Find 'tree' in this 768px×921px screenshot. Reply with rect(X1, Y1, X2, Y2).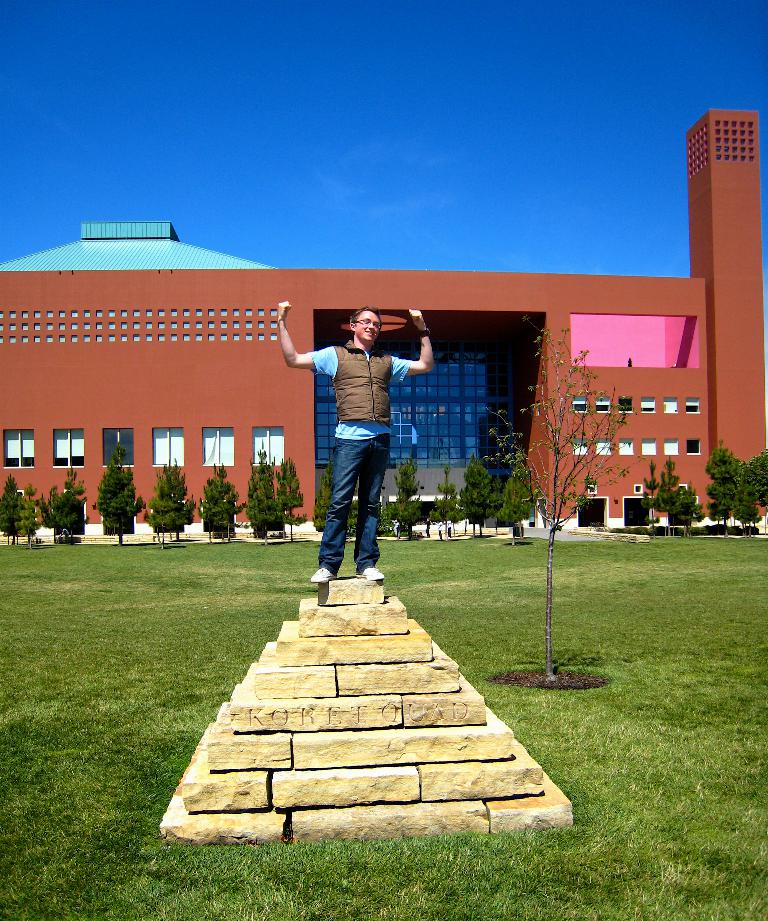
rect(731, 447, 767, 543).
